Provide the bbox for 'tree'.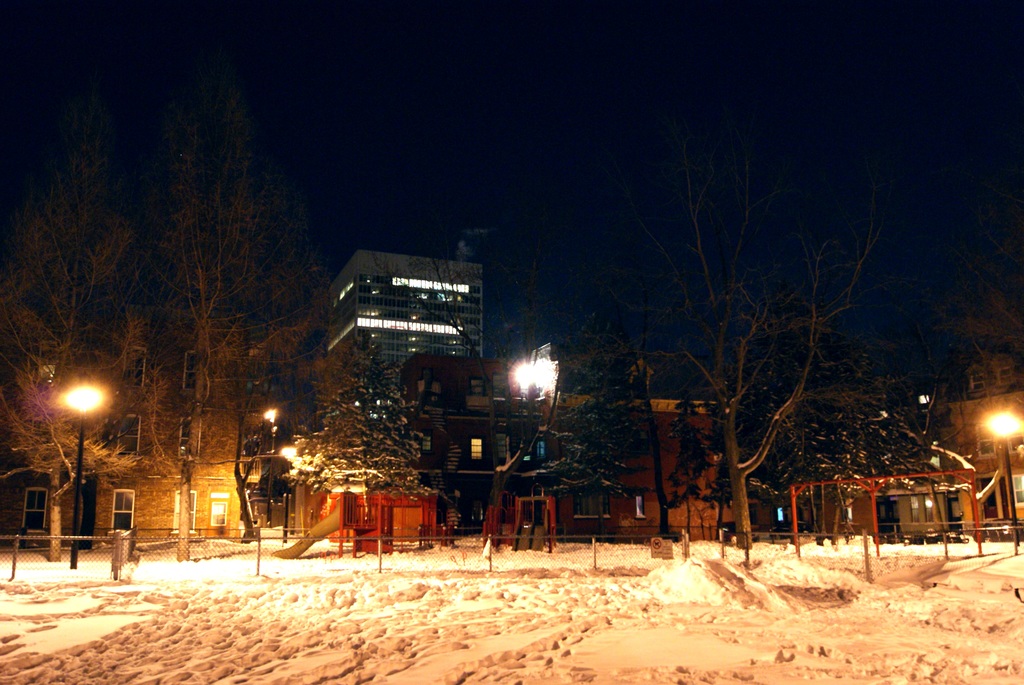
pyautogui.locateOnScreen(0, 156, 147, 566).
